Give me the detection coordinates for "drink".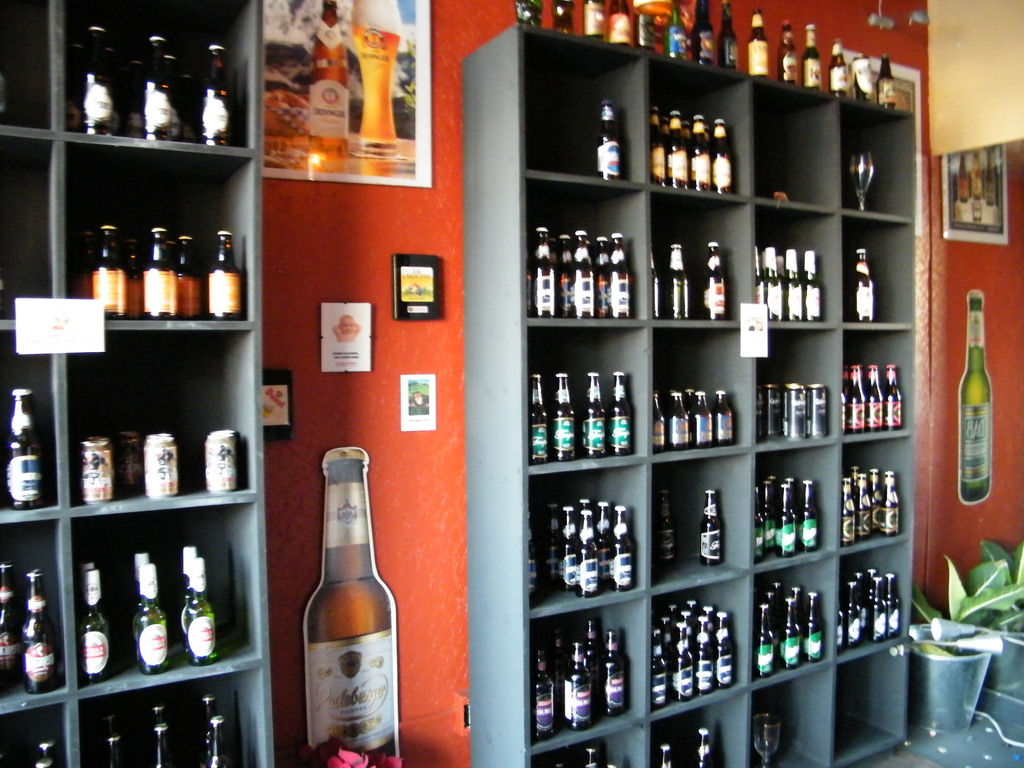
box(692, 394, 715, 447).
